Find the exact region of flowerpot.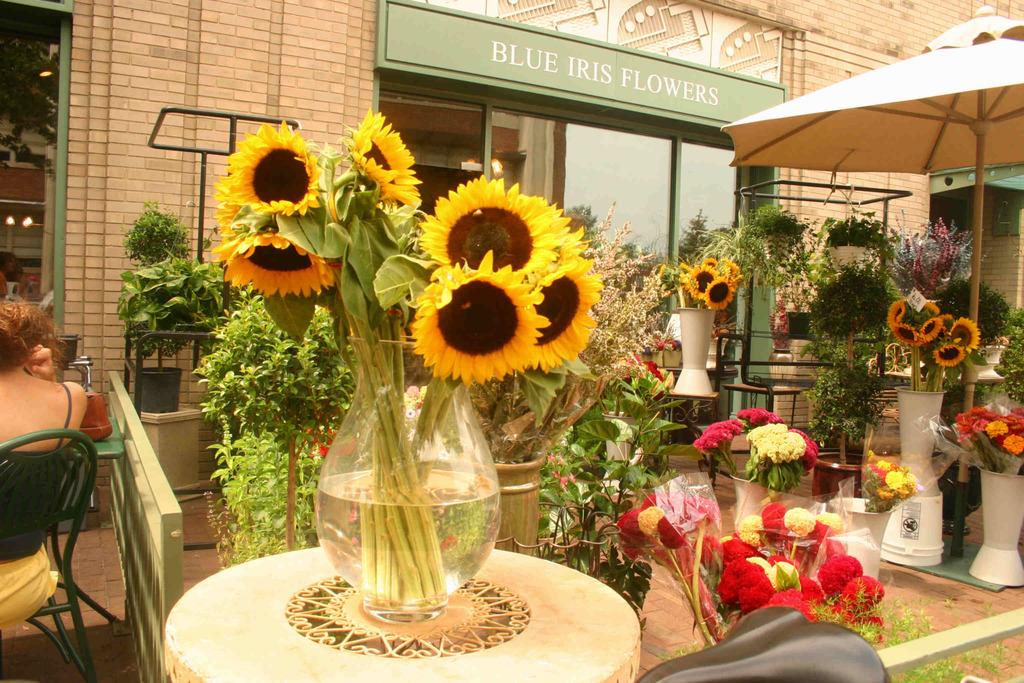
Exact region: select_region(669, 307, 716, 395).
